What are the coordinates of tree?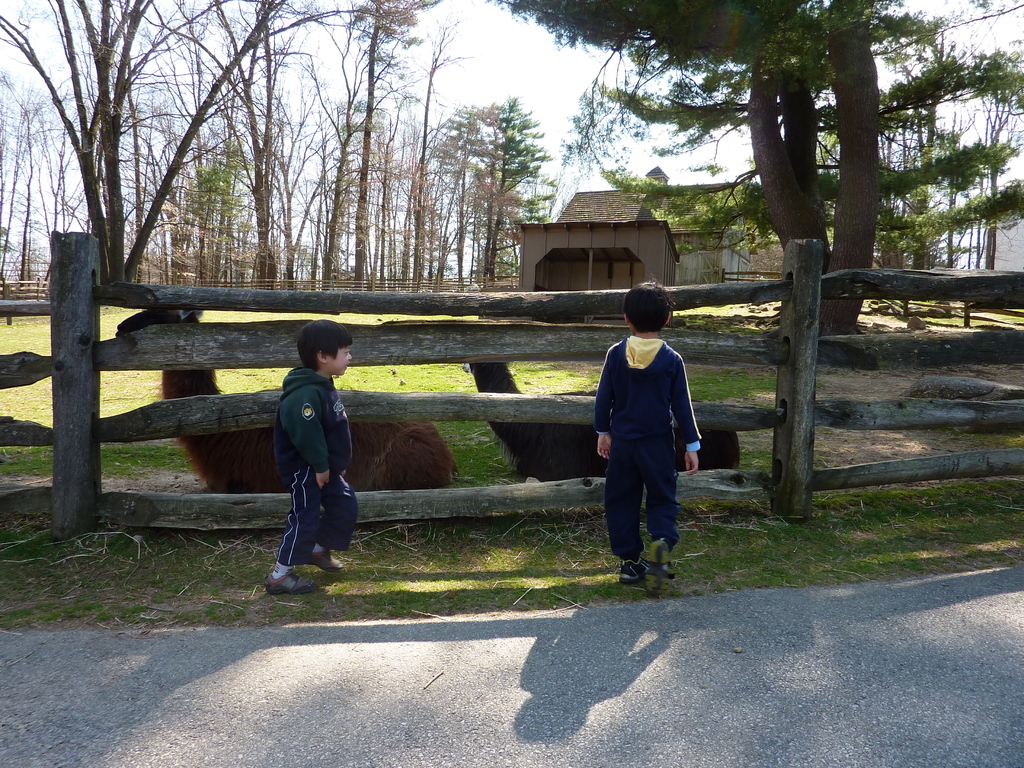
485, 0, 1023, 336.
